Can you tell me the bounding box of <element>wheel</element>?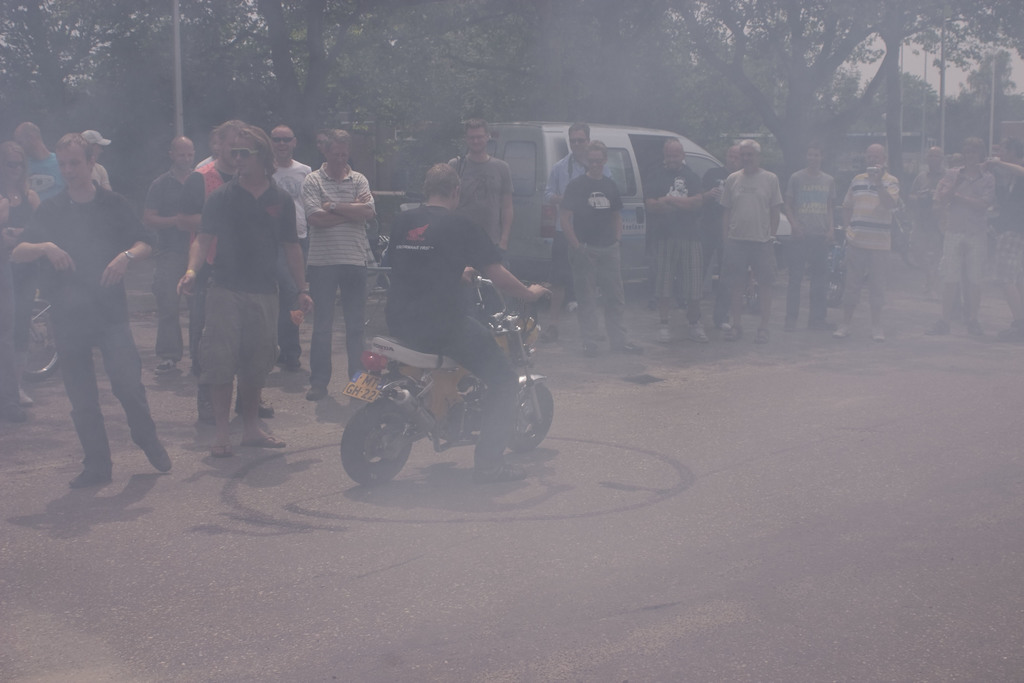
rect(496, 377, 554, 454).
